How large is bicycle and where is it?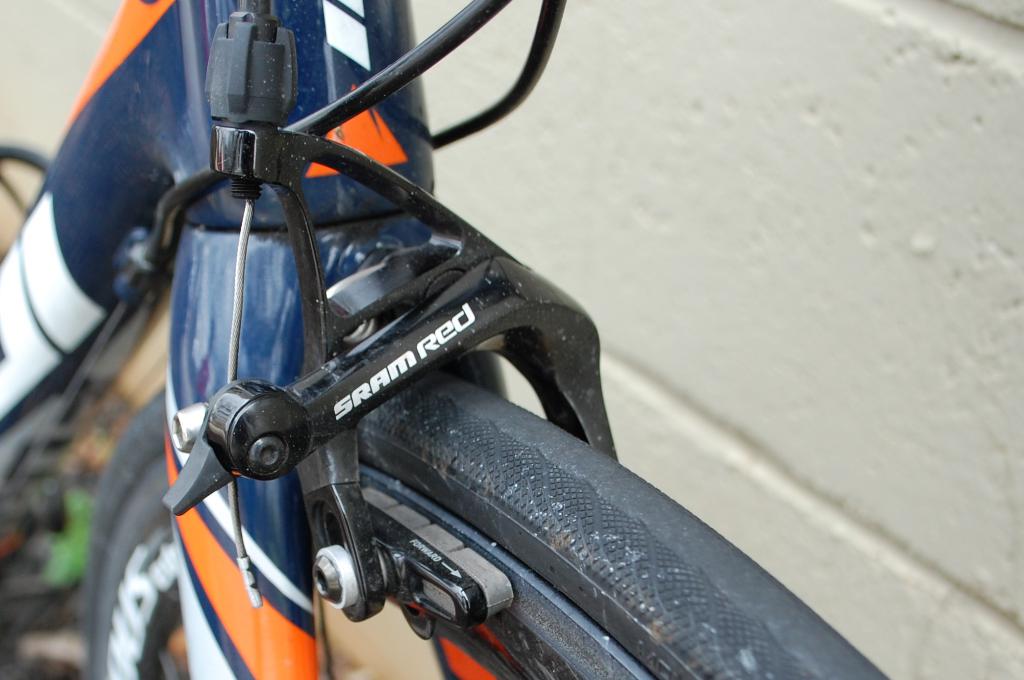
Bounding box: pyautogui.locateOnScreen(11, 0, 920, 679).
